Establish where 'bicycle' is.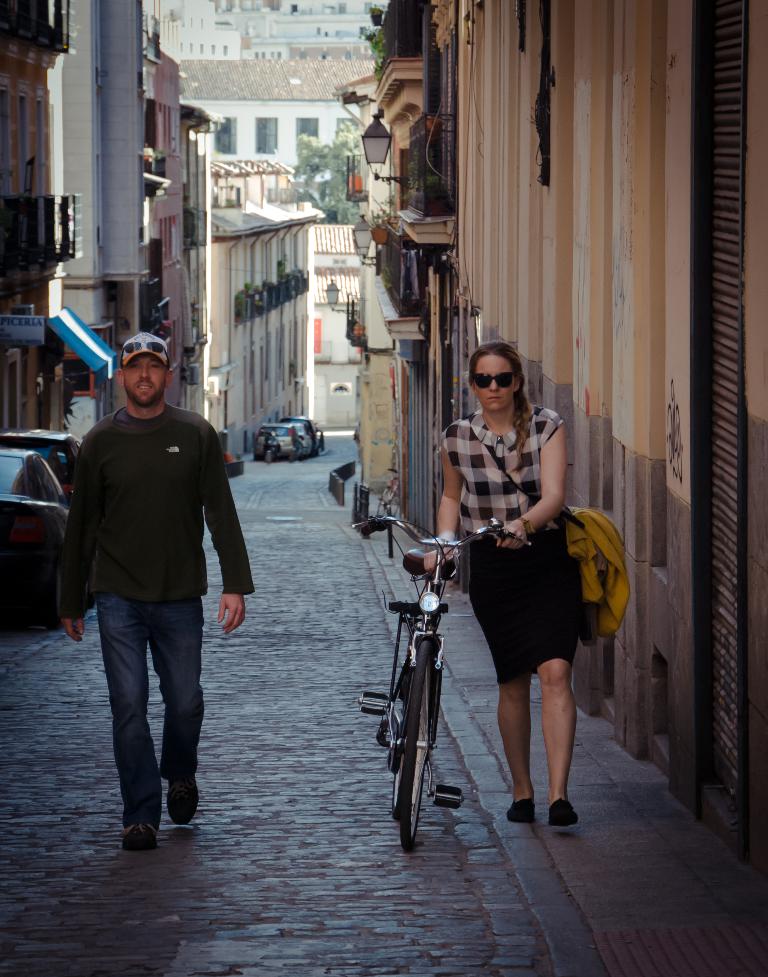
Established at [368,495,488,840].
